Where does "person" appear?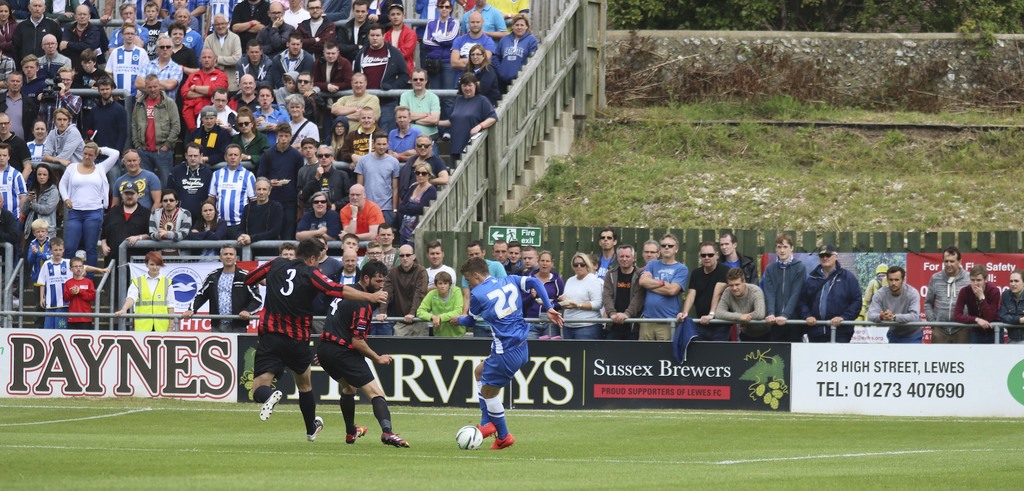
Appears at bbox=(374, 242, 431, 336).
